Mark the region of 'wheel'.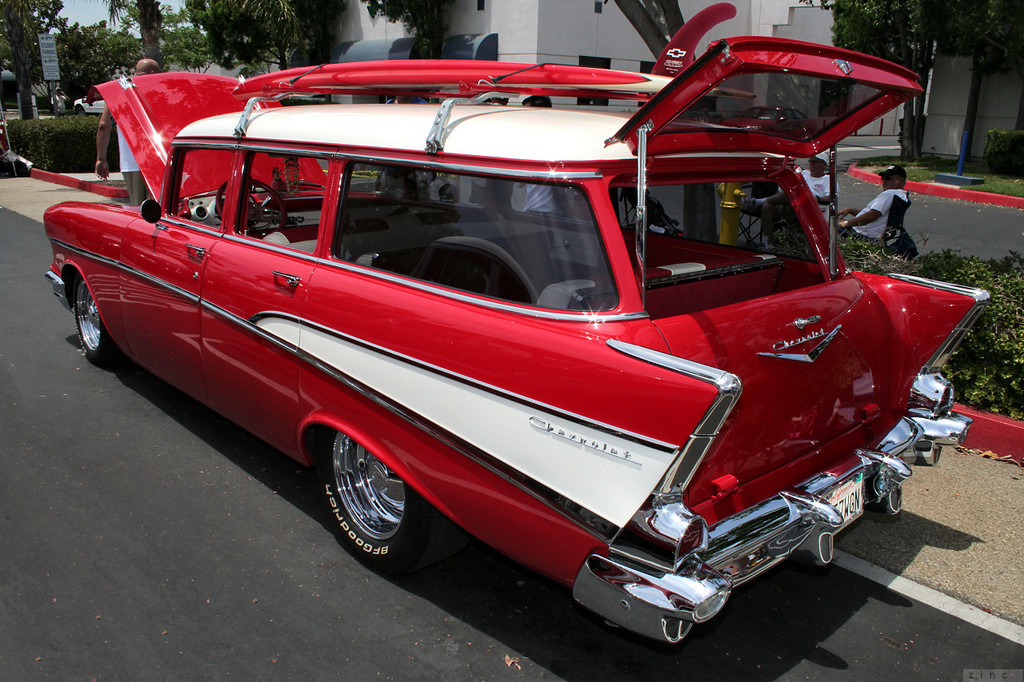
Region: bbox=[313, 431, 420, 563].
